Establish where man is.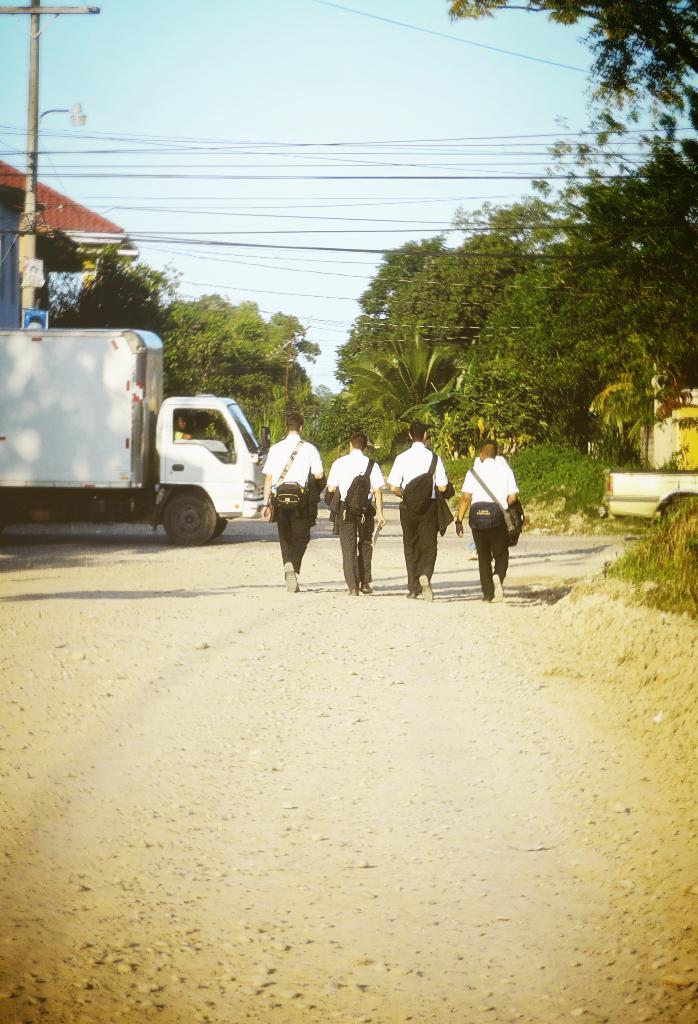
Established at detection(472, 450, 511, 559).
